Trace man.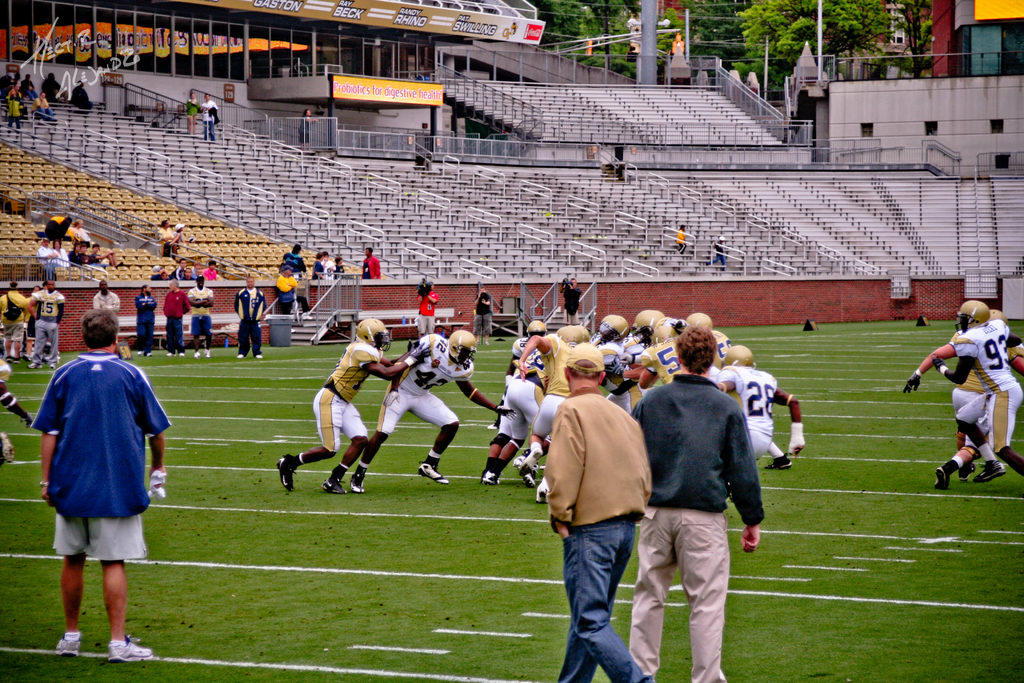
Traced to crop(163, 279, 188, 358).
